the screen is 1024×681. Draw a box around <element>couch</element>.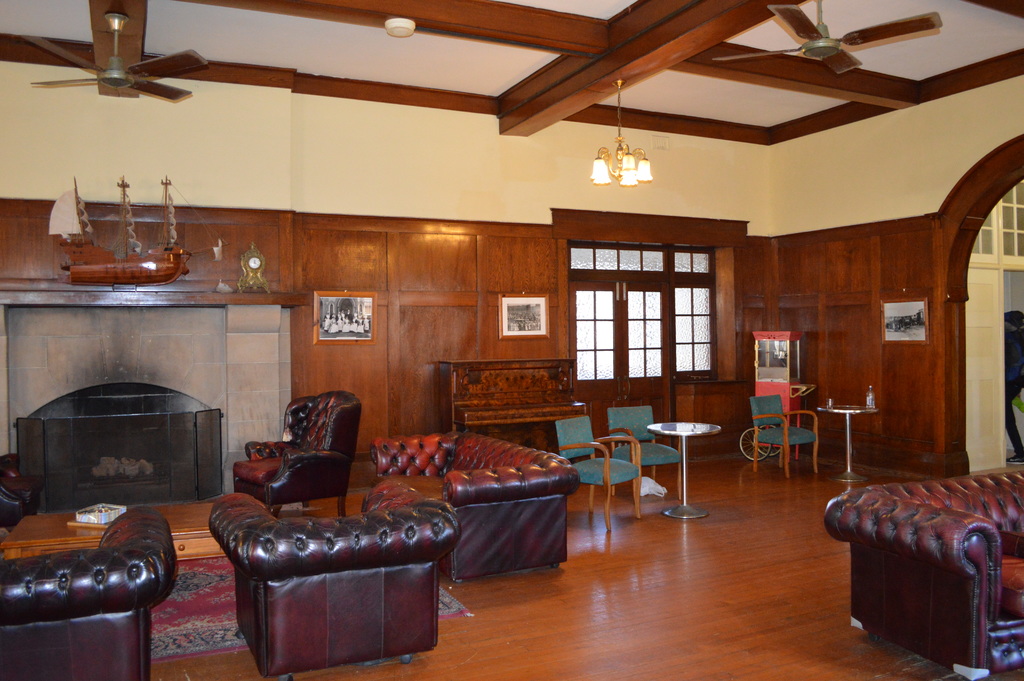
box=[198, 424, 458, 661].
